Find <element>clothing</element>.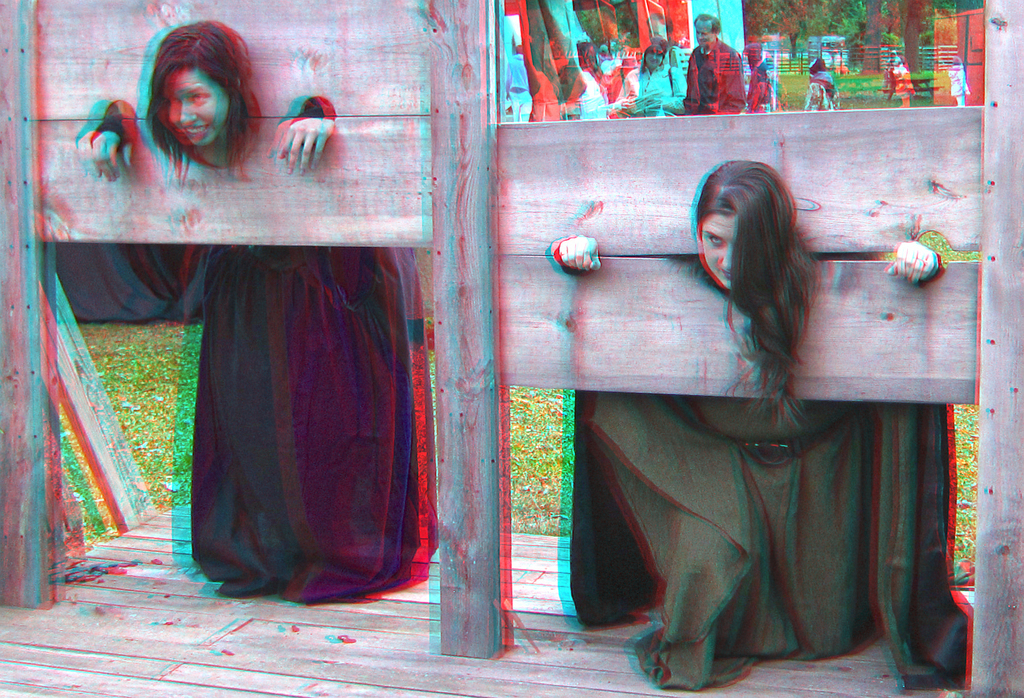
<region>682, 36, 746, 112</region>.
